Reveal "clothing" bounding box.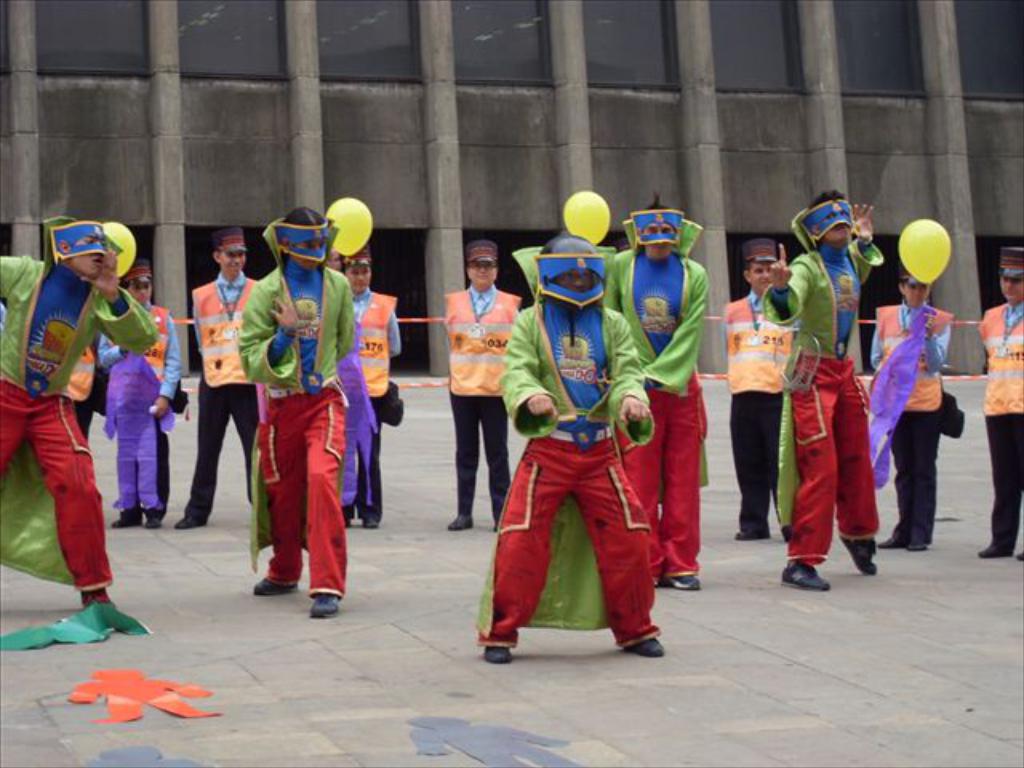
Revealed: x1=107, y1=298, x2=176, y2=523.
